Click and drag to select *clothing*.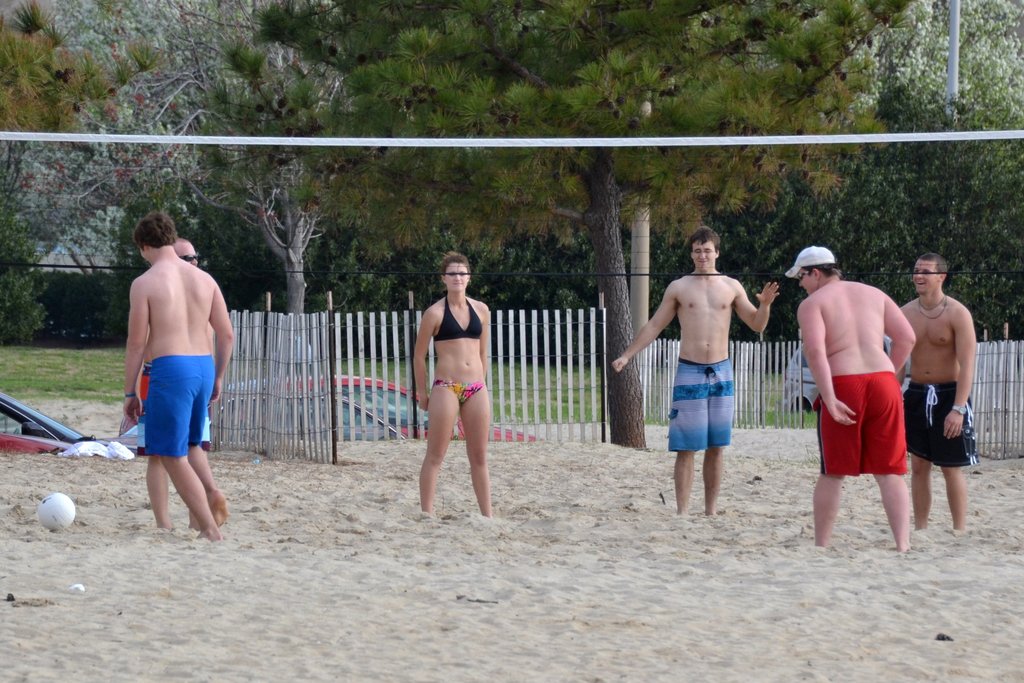
Selection: 433:377:489:408.
